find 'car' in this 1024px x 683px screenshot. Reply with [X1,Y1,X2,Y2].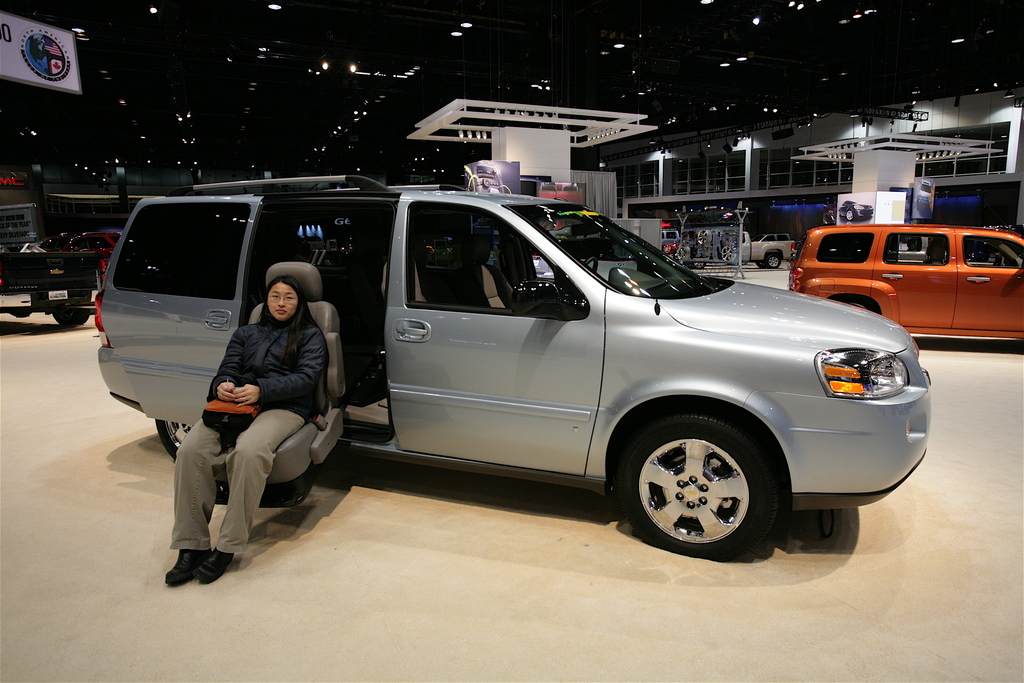
[837,201,874,222].
